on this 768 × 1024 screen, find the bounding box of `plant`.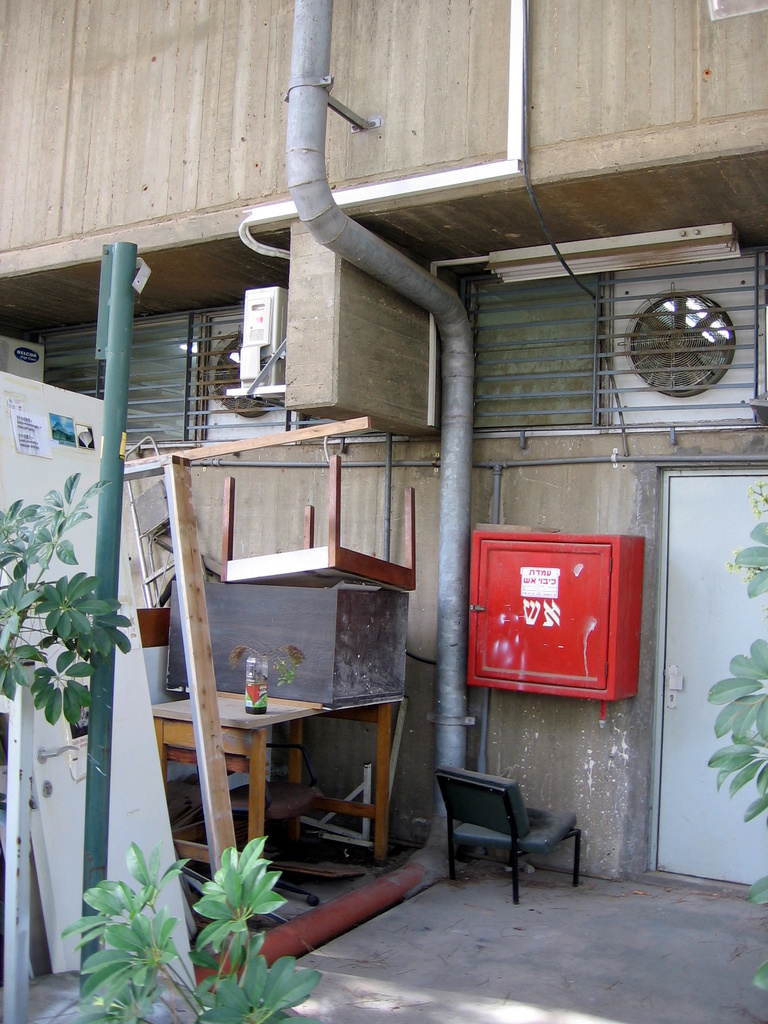
Bounding box: [0, 468, 129, 734].
